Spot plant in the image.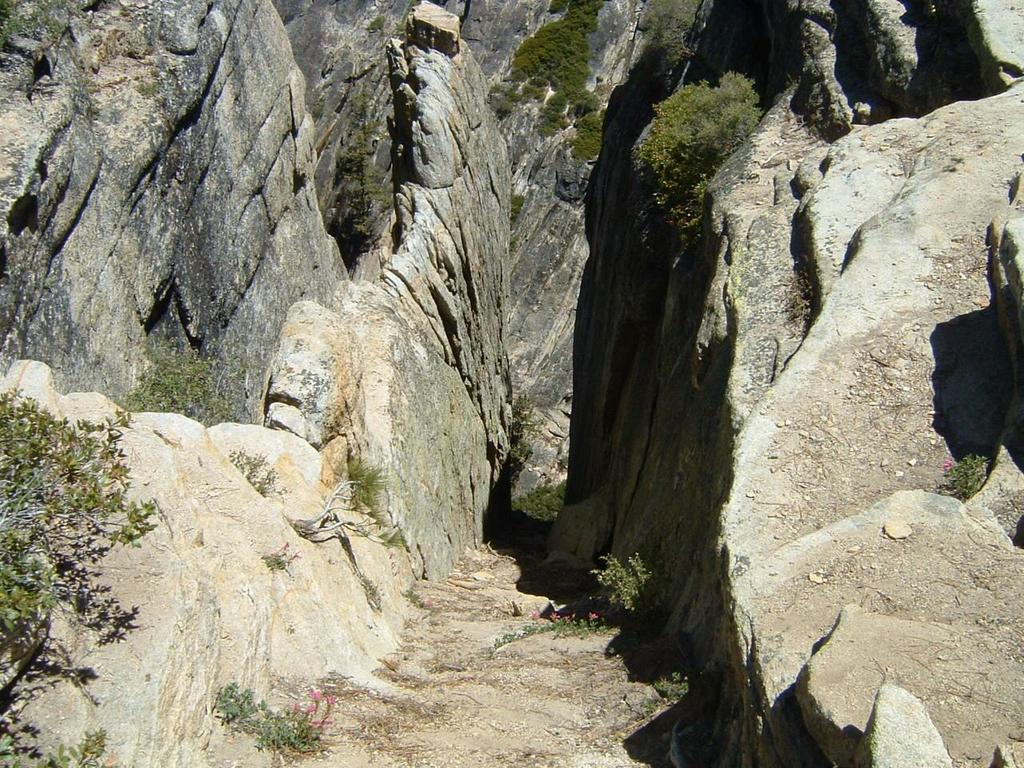
plant found at pyautogui.locateOnScreen(506, 194, 526, 226).
